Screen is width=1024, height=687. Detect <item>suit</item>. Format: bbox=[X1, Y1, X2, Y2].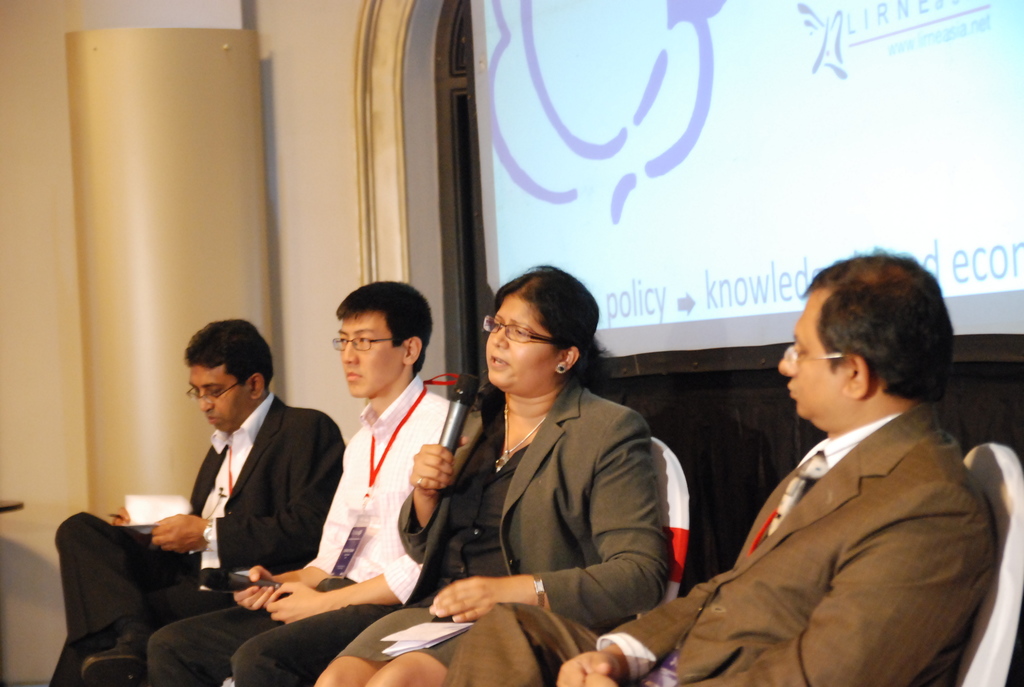
bbox=[49, 397, 342, 686].
